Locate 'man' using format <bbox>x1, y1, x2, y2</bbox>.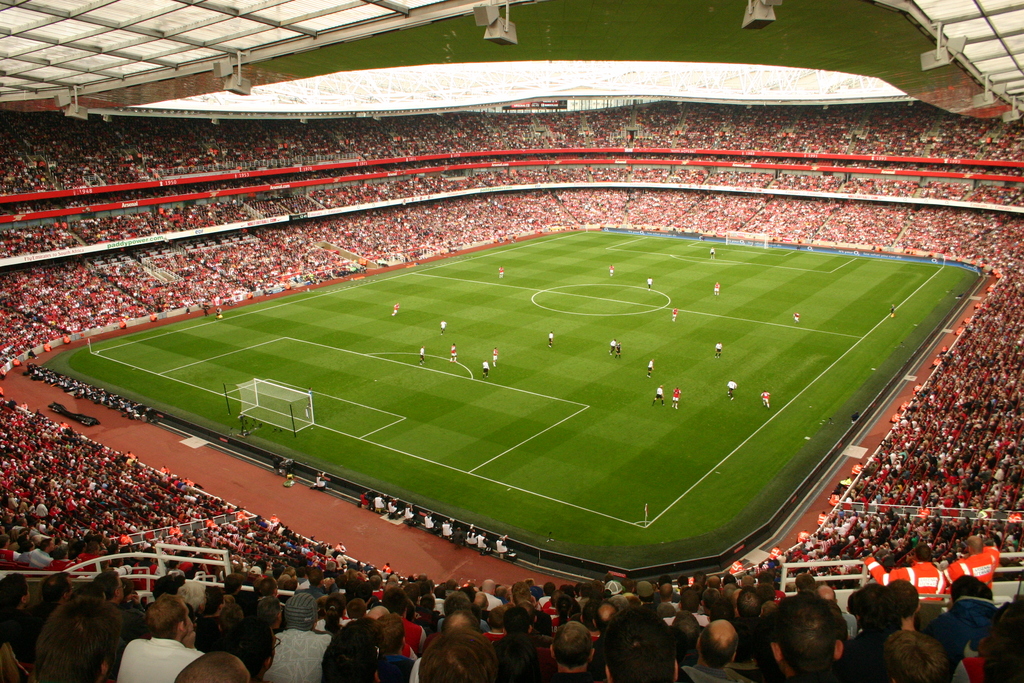
<bbox>423, 621, 496, 682</bbox>.
